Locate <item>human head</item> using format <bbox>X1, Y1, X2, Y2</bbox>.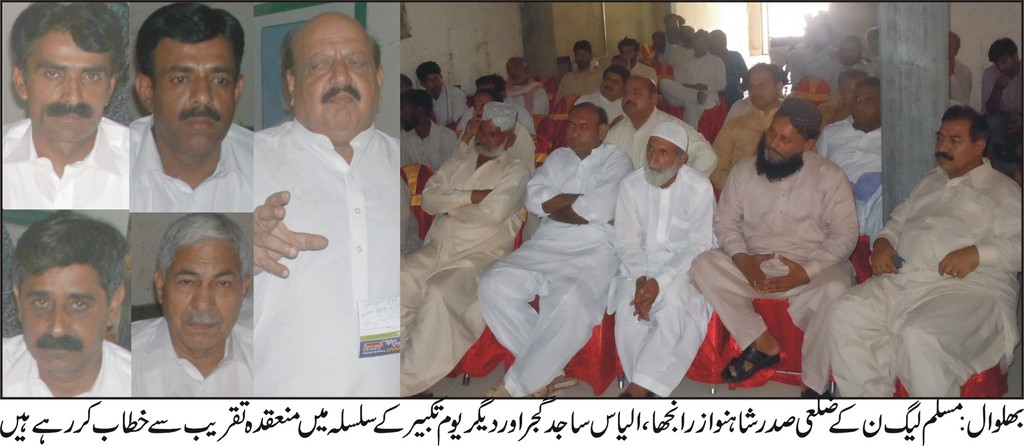
<bbox>467, 91, 501, 117</bbox>.
